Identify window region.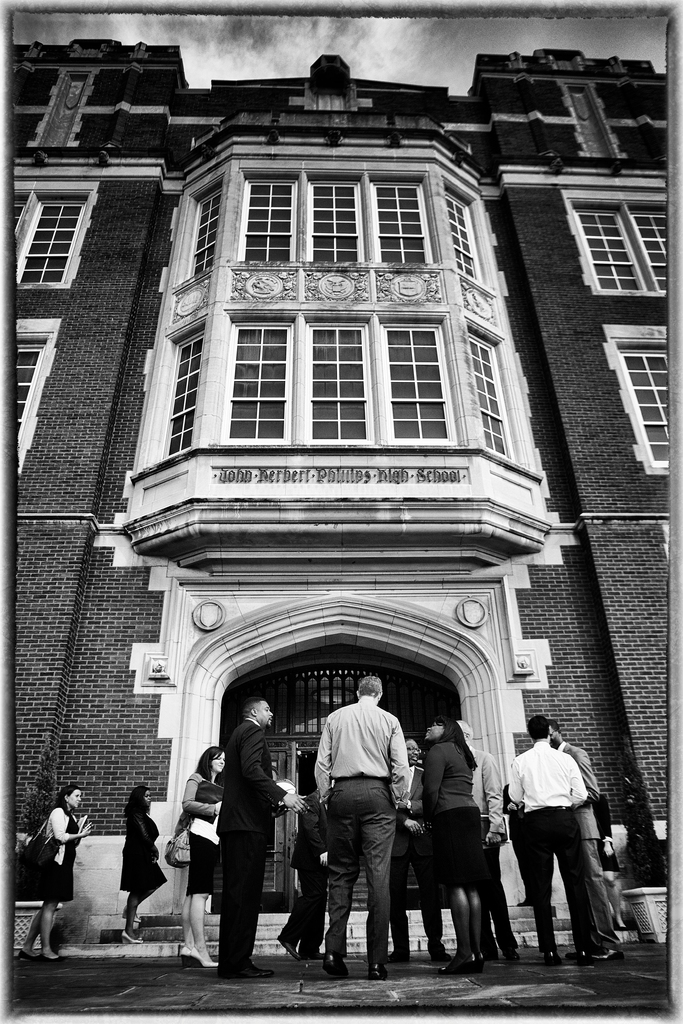
Region: locate(10, 319, 65, 476).
